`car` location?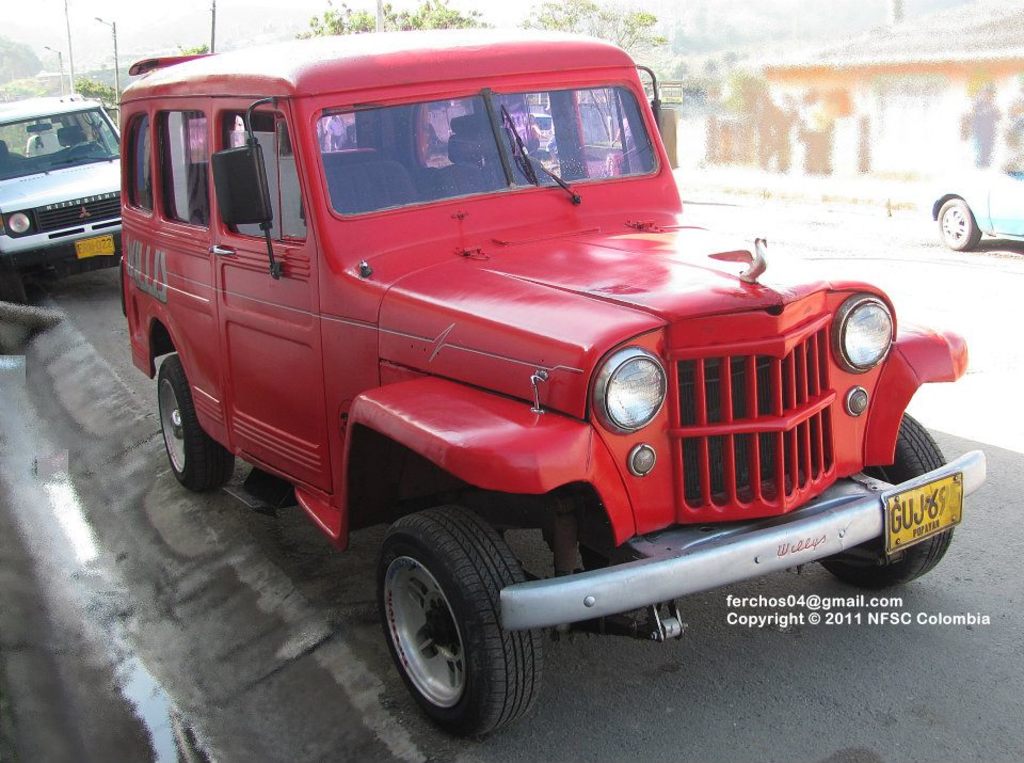
pyautogui.locateOnScreen(111, 38, 964, 724)
